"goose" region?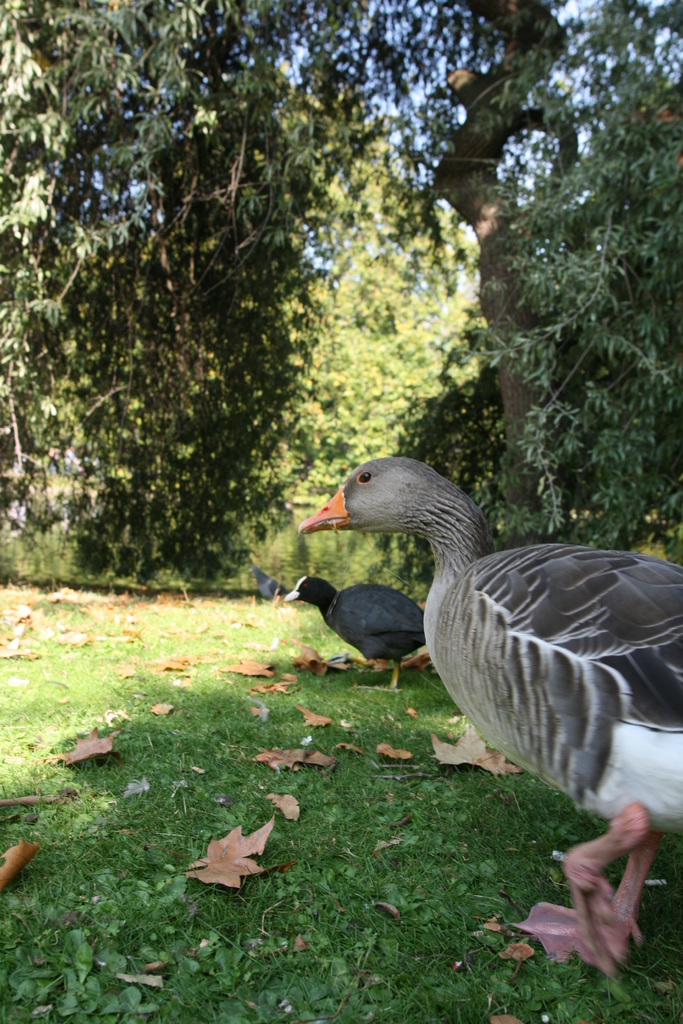
(left=293, top=458, right=680, bottom=973)
